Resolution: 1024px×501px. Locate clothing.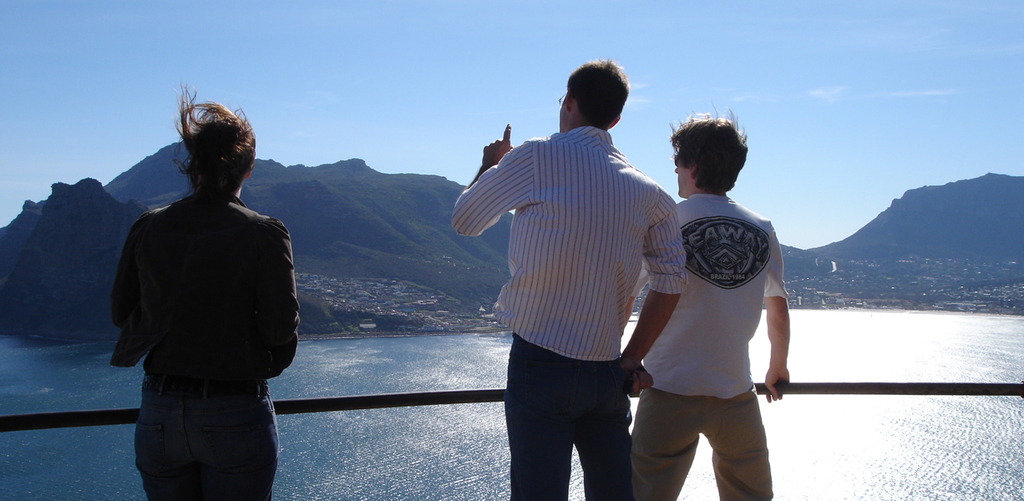
[454, 124, 686, 500].
